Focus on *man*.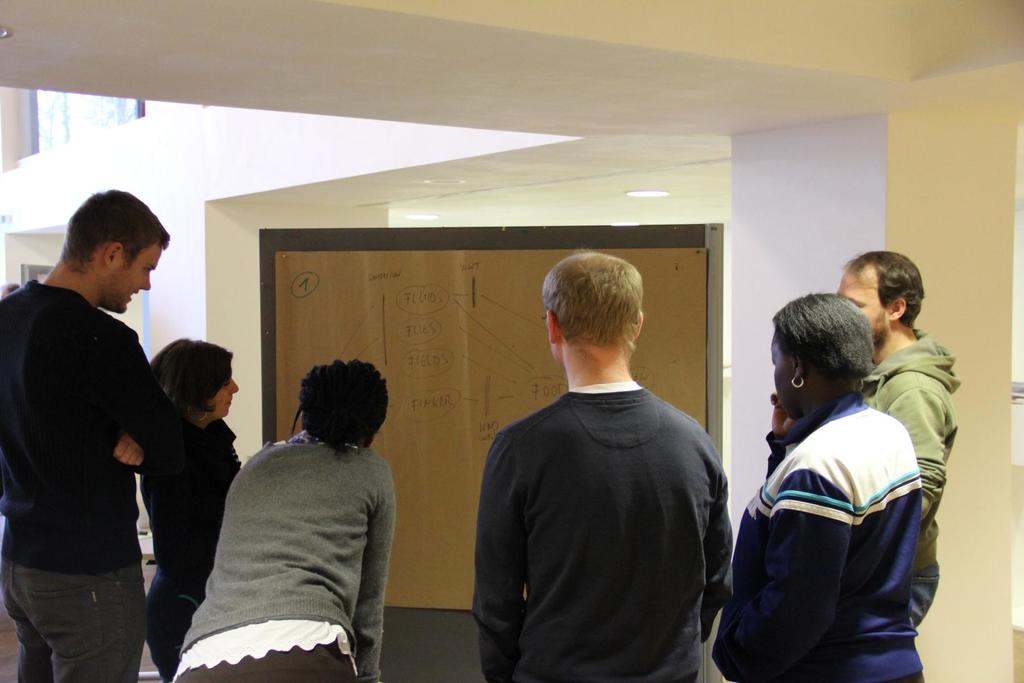
Focused at crop(834, 251, 961, 627).
